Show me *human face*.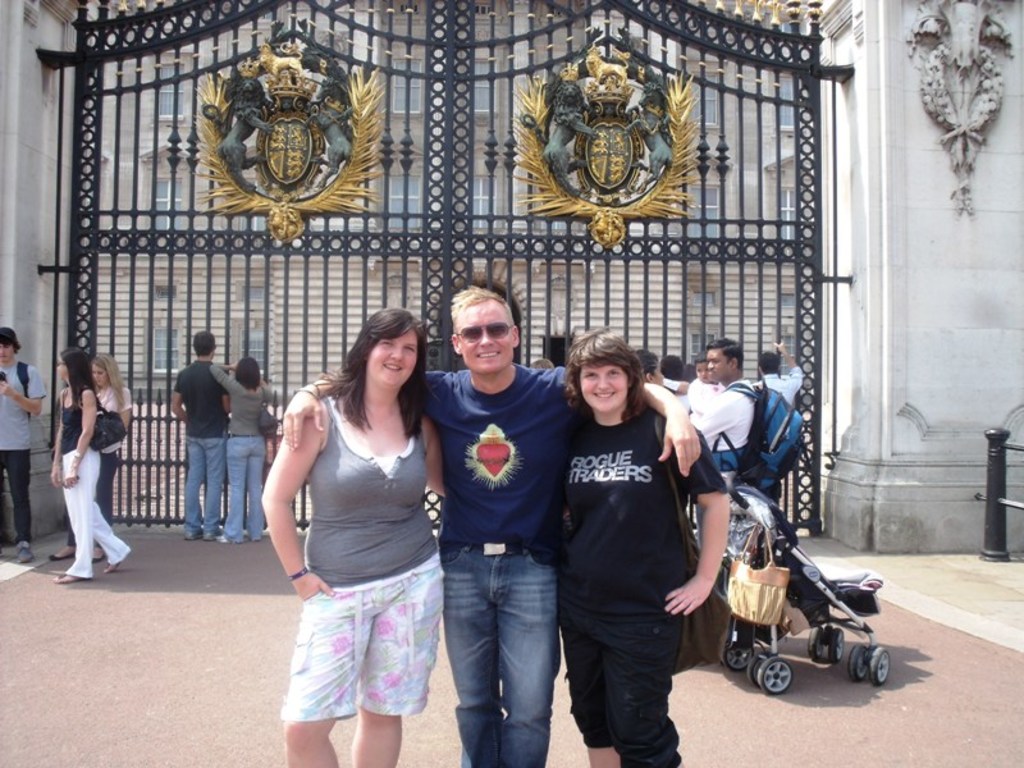
*human face* is here: crop(460, 303, 511, 372).
